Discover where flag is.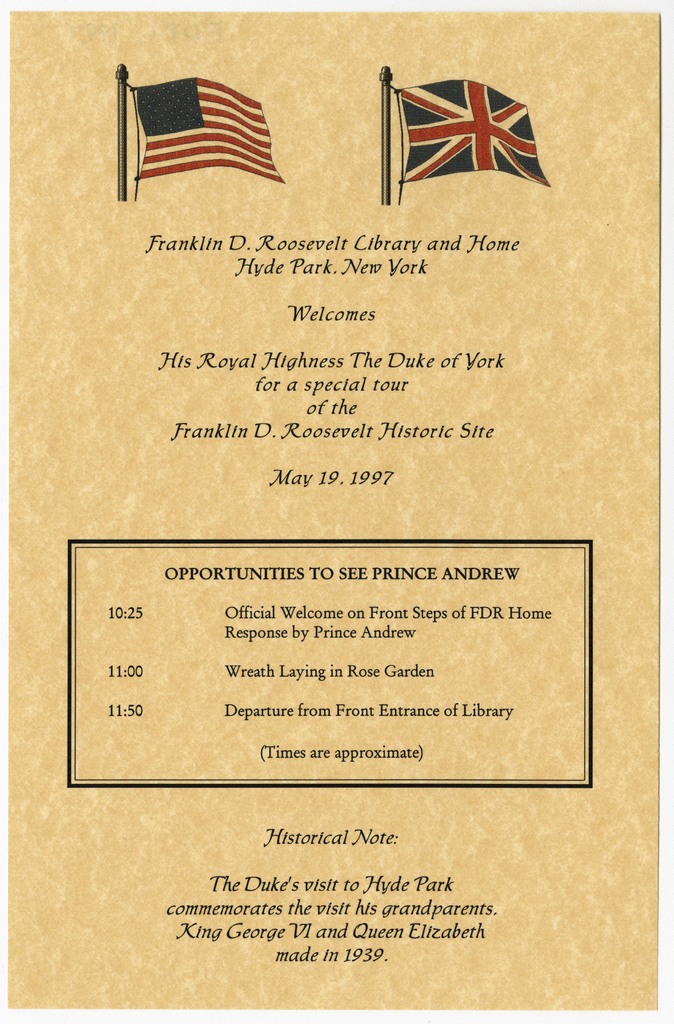
Discovered at (left=393, top=78, right=552, bottom=190).
